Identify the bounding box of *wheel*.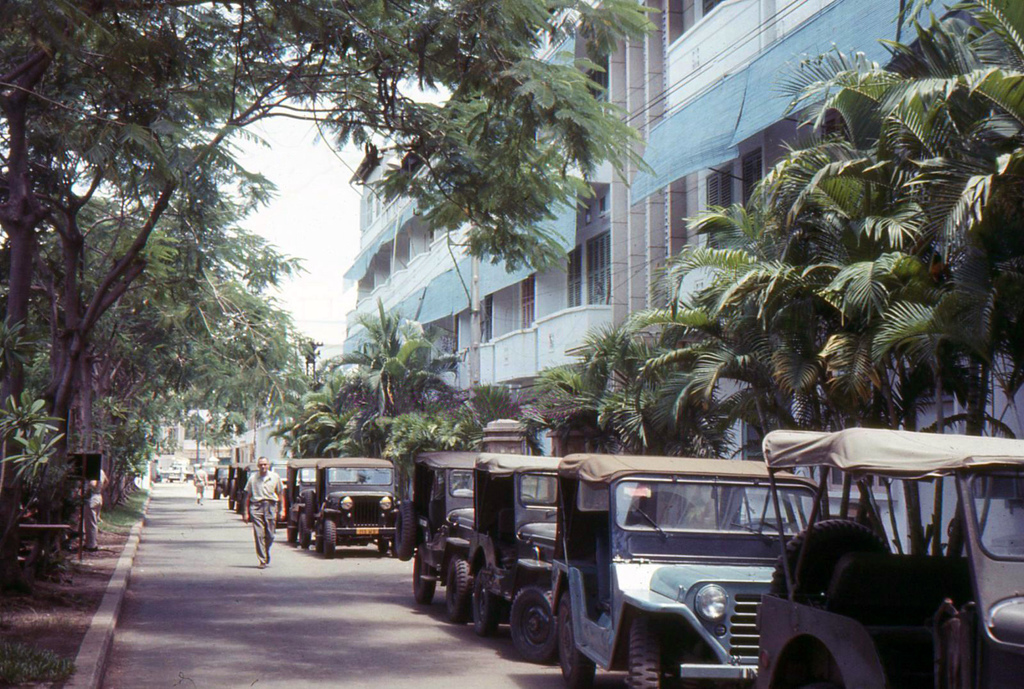
[x1=323, y1=517, x2=337, y2=557].
